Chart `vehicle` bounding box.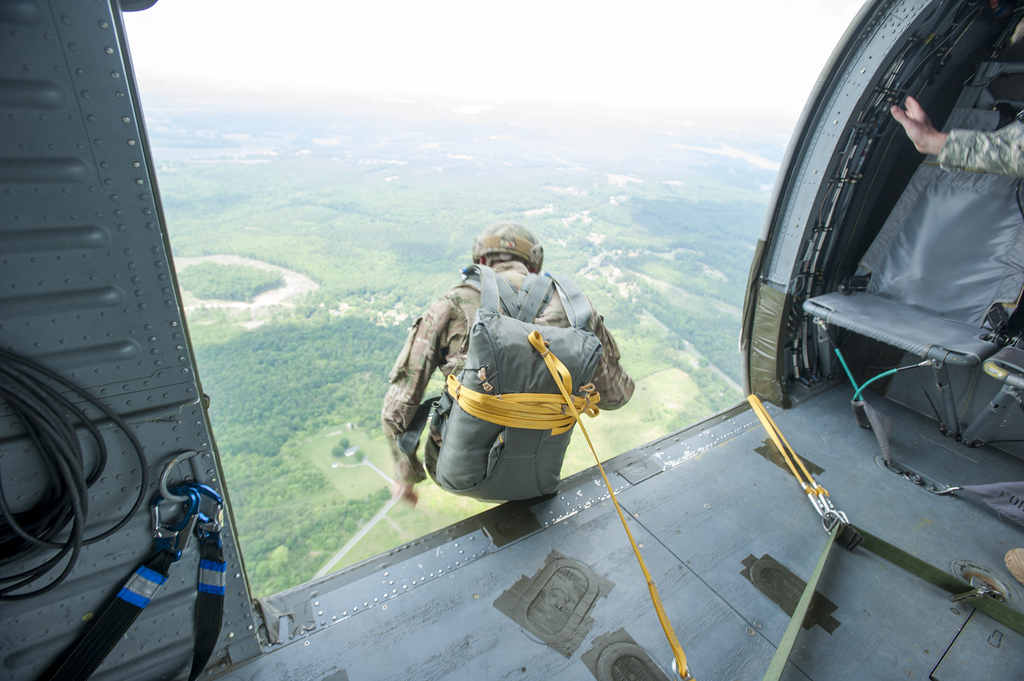
Charted: bbox=(0, 0, 1023, 680).
